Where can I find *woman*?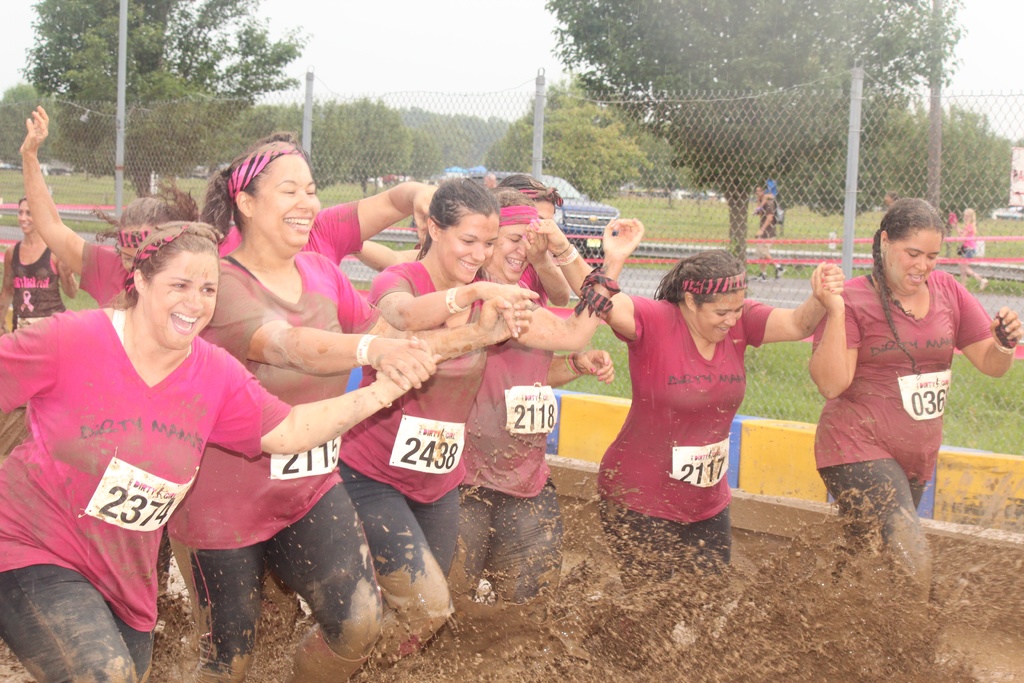
You can find it at (left=805, top=197, right=1023, bottom=618).
